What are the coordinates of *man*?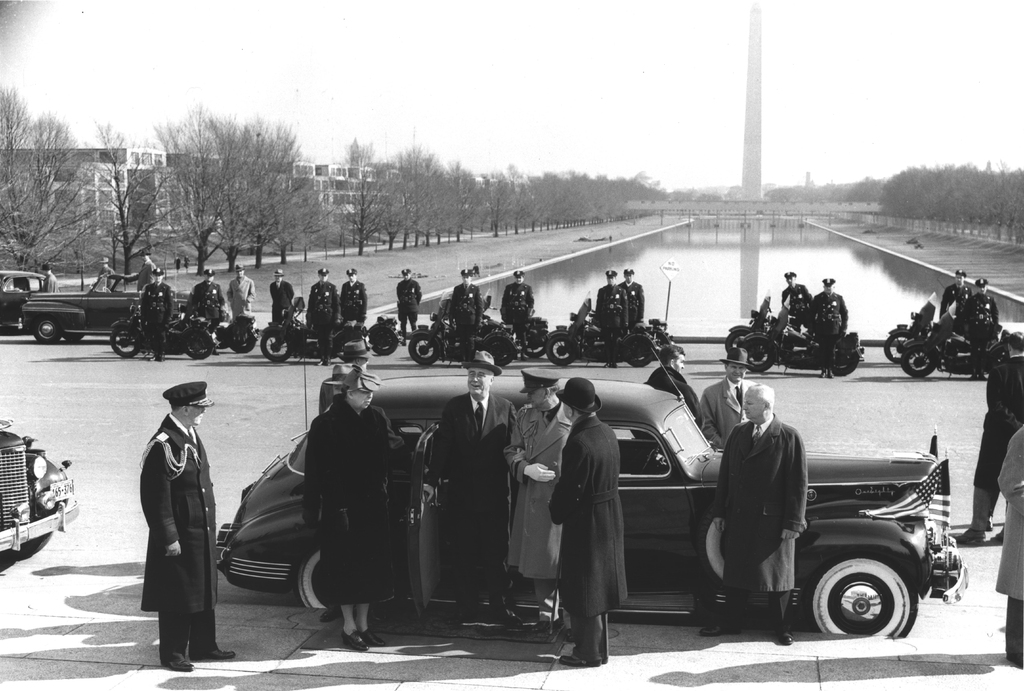
{"left": 500, "top": 270, "right": 534, "bottom": 355}.
